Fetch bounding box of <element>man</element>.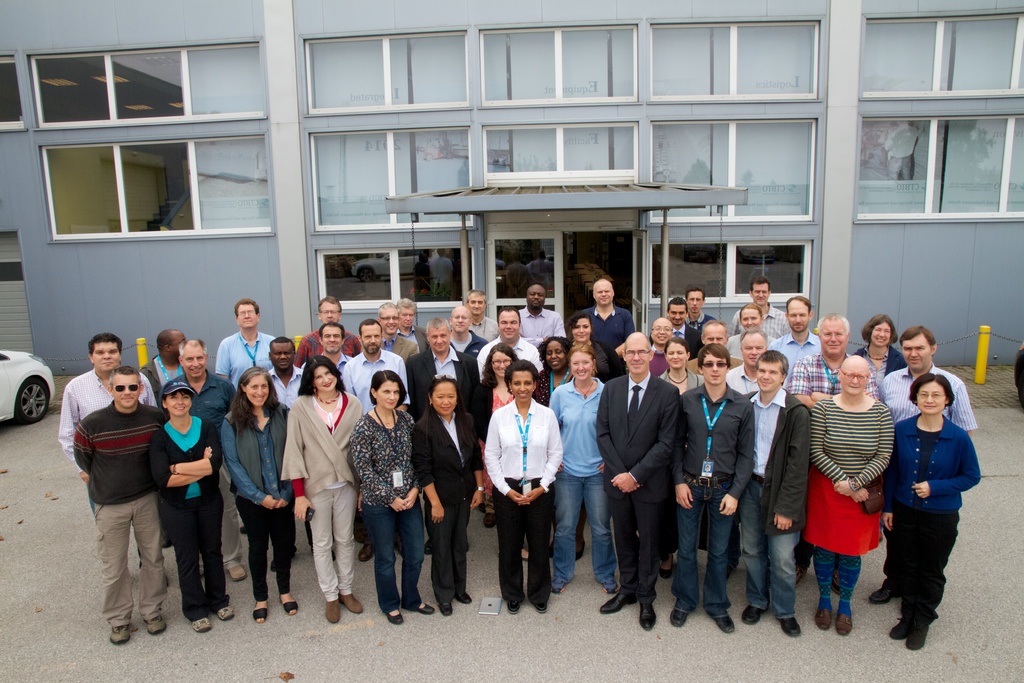
Bbox: 467:286:499:340.
